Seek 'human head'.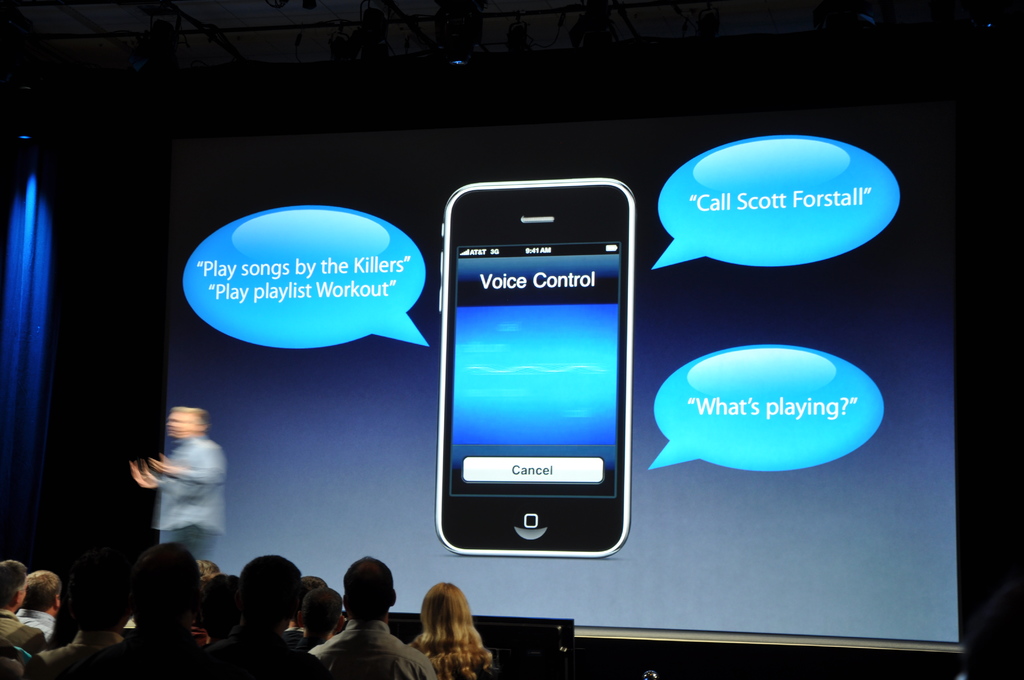
<box>339,550,399,624</box>.
